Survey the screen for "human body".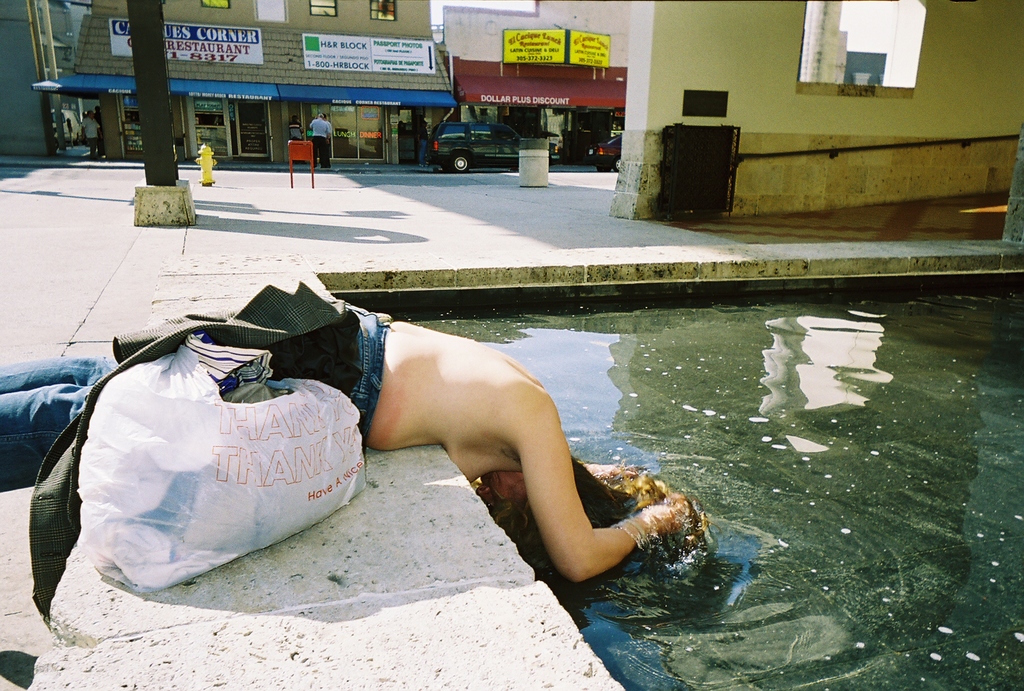
Survey found: <bbox>17, 278, 730, 687</bbox>.
